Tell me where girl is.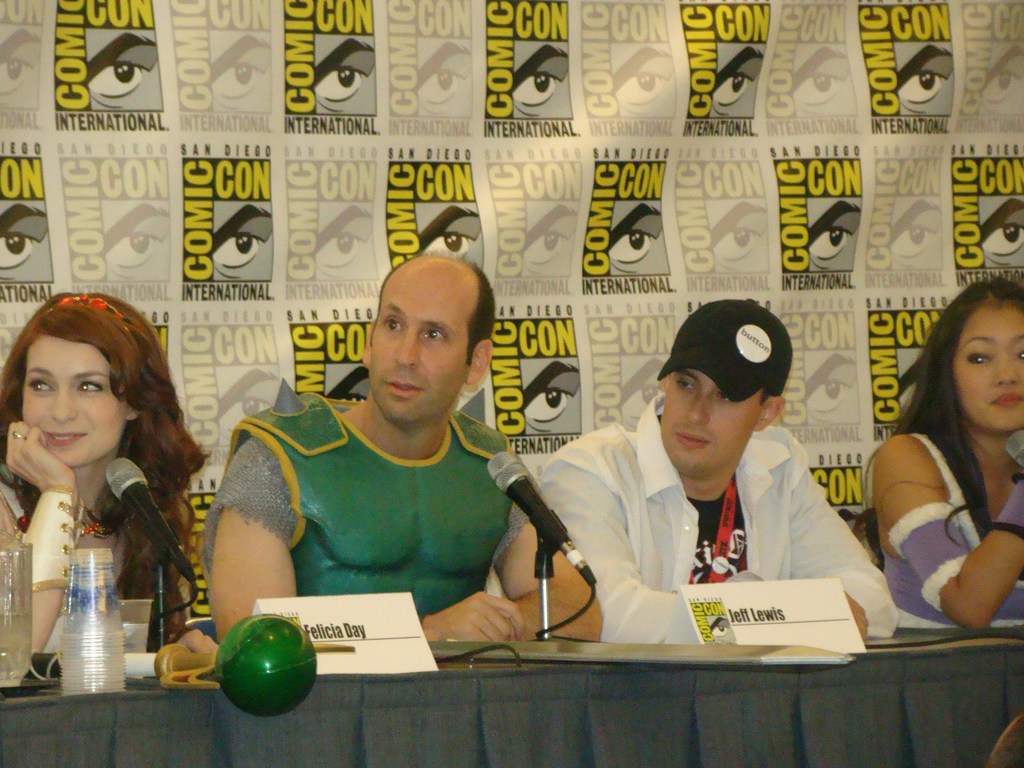
girl is at {"left": 858, "top": 280, "right": 1023, "bottom": 639}.
